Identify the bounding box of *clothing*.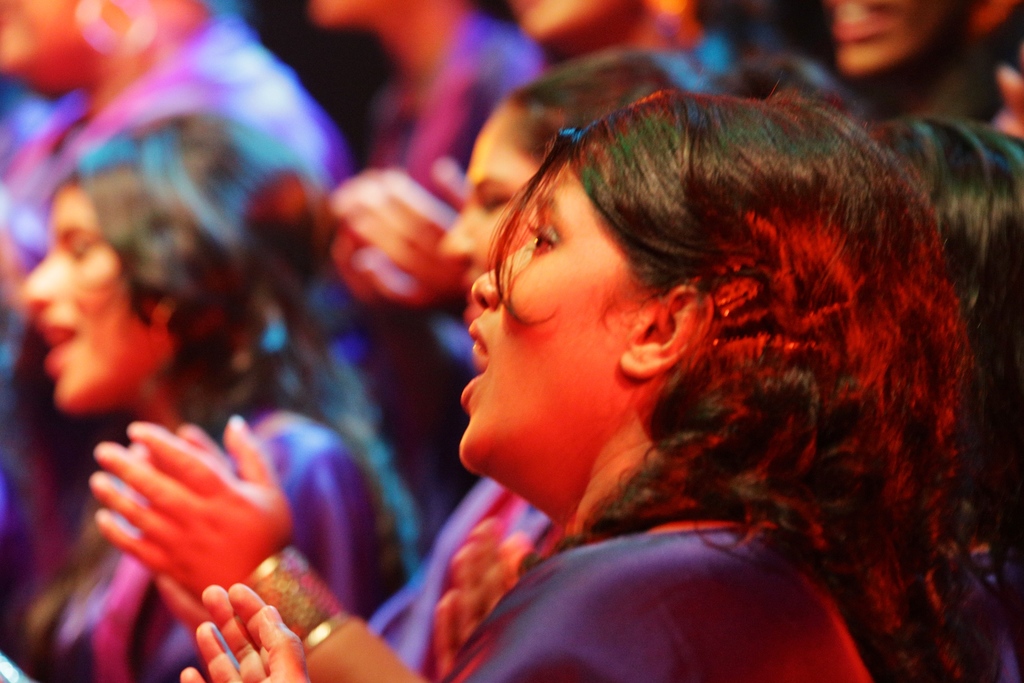
Rect(0, 401, 408, 682).
